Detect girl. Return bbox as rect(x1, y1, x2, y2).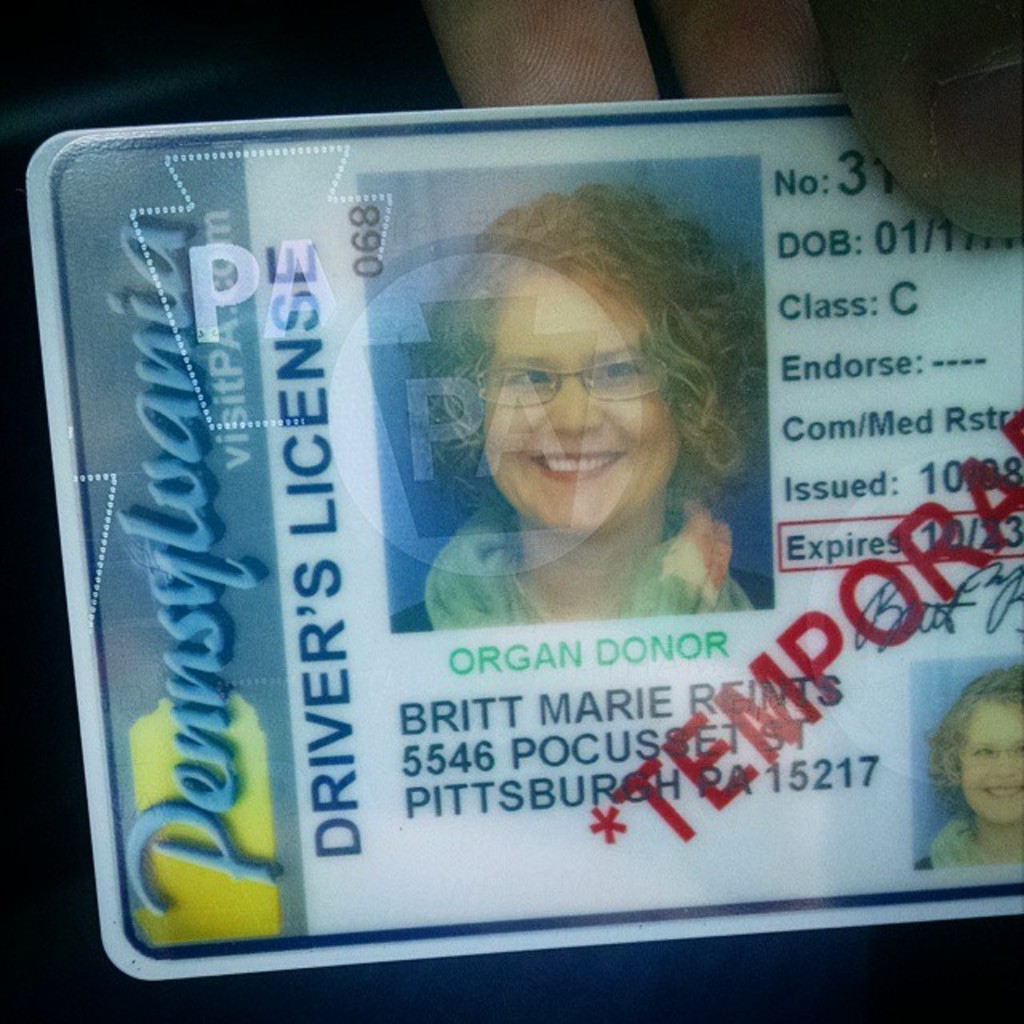
rect(915, 672, 1022, 874).
